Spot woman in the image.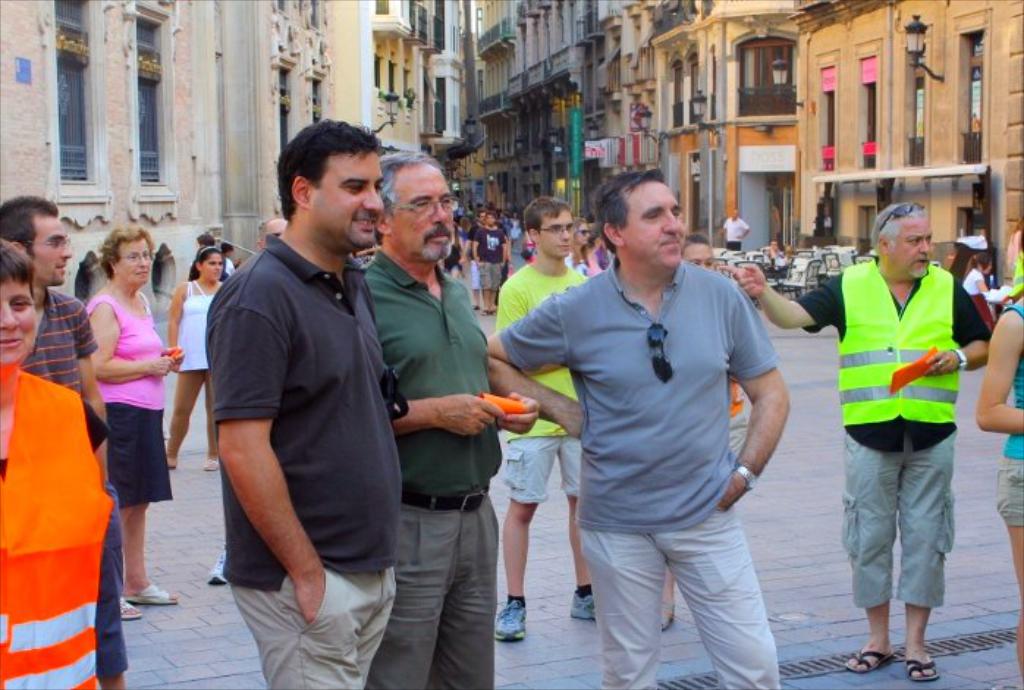
woman found at <bbox>572, 216, 593, 272</bbox>.
